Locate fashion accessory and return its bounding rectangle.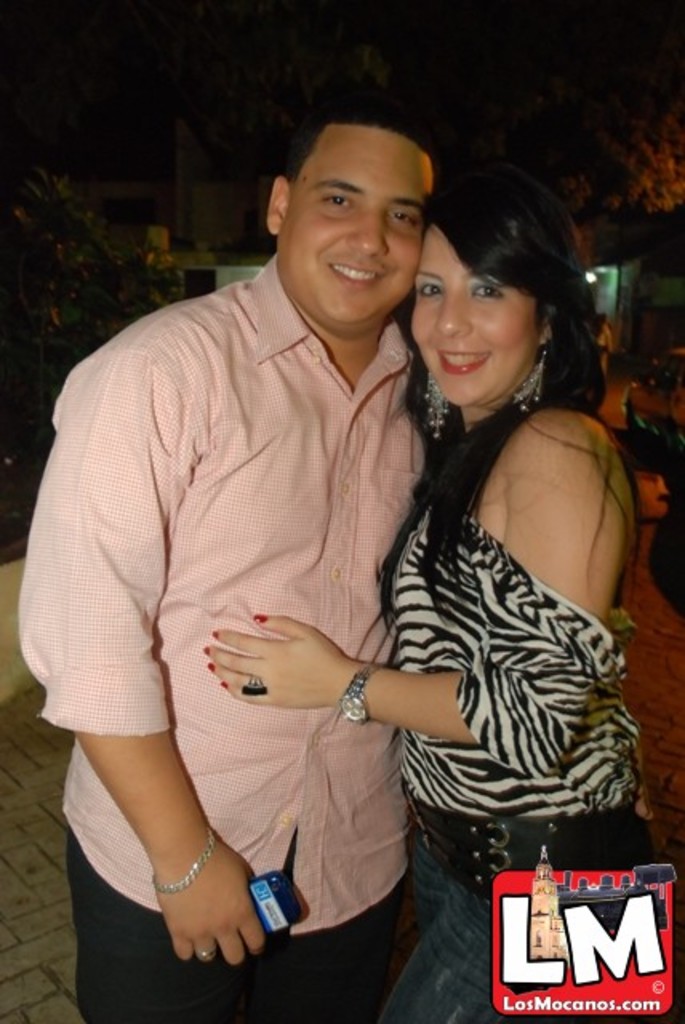
242/677/269/698.
